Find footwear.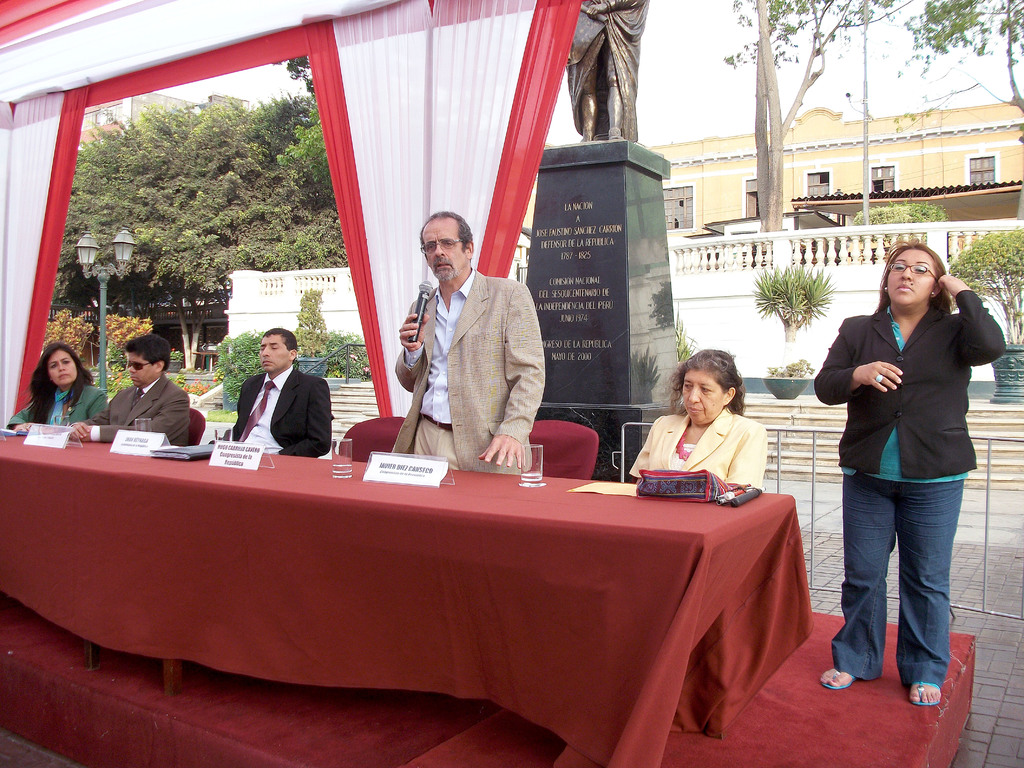
[906, 684, 943, 703].
